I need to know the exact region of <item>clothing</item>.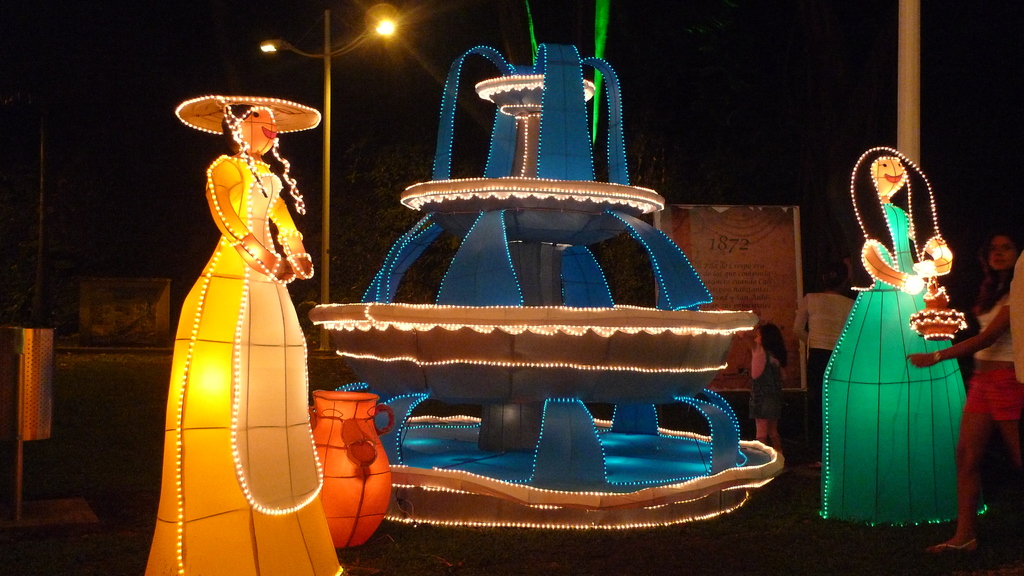
Region: (753, 347, 783, 423).
